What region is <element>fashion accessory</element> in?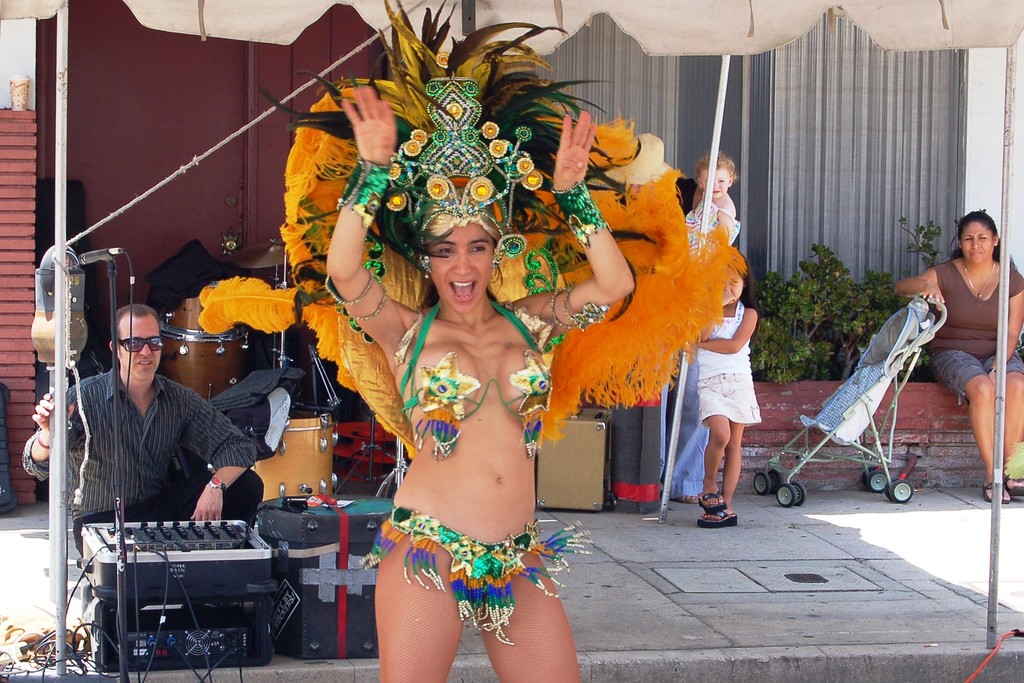
[550,181,611,248].
